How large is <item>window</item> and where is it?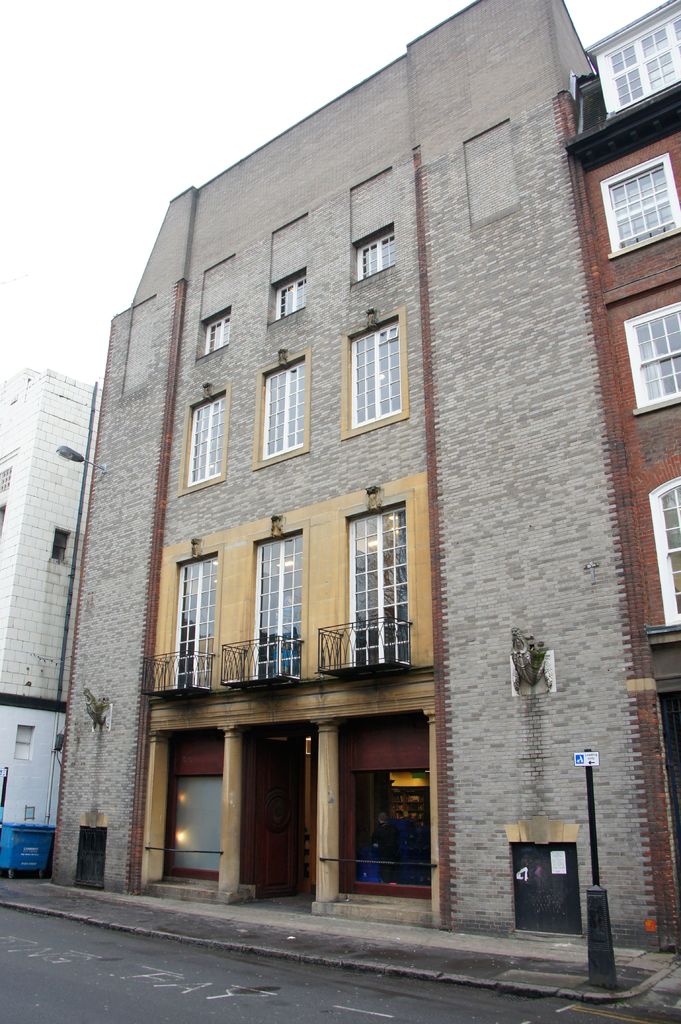
Bounding box: x1=323, y1=477, x2=414, y2=678.
